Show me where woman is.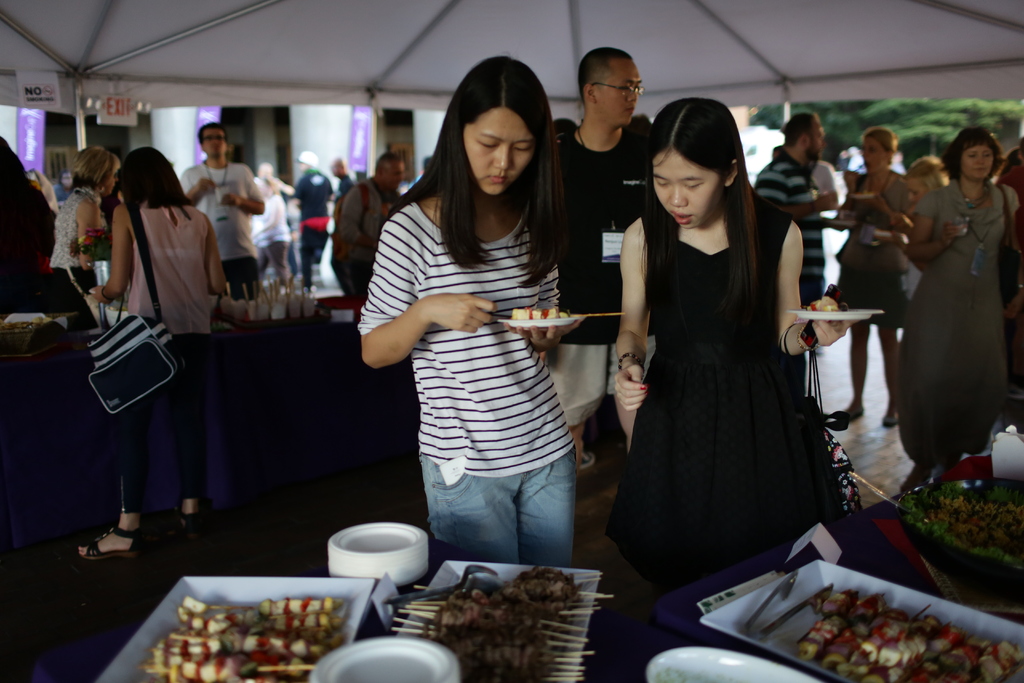
woman is at box=[362, 61, 595, 589].
